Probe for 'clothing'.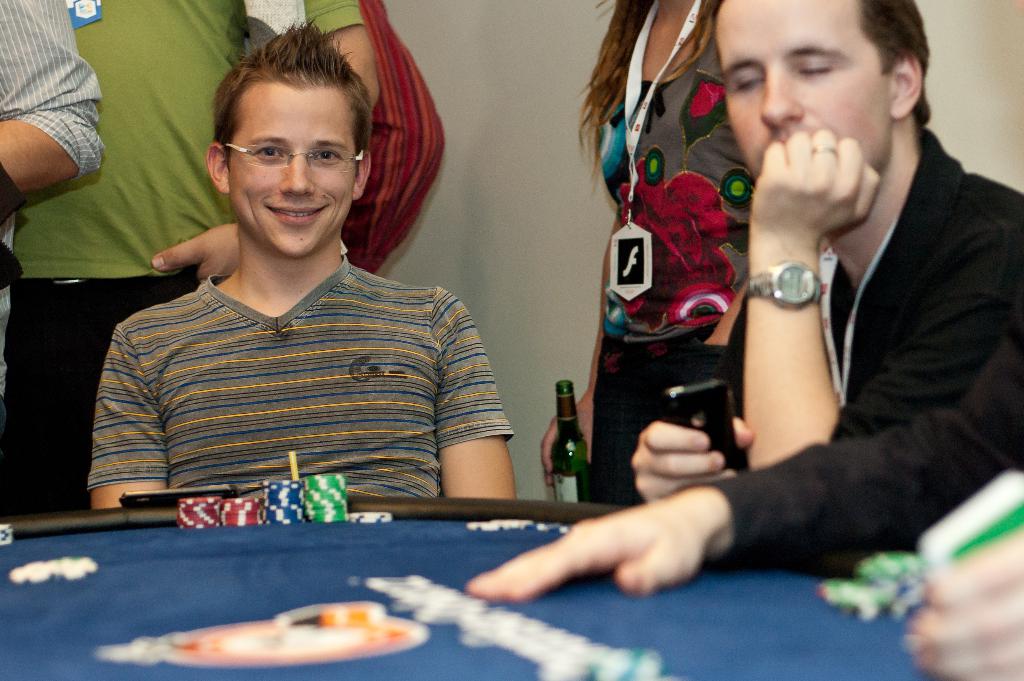
Probe result: locate(589, 26, 760, 509).
